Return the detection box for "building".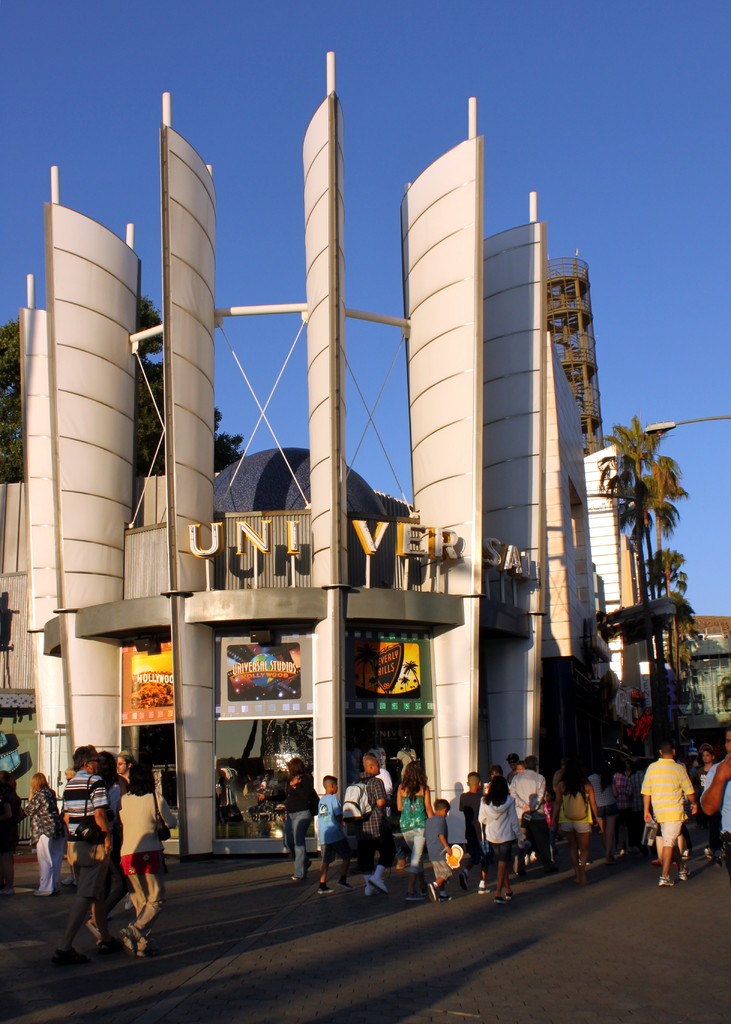
rect(0, 54, 668, 856).
